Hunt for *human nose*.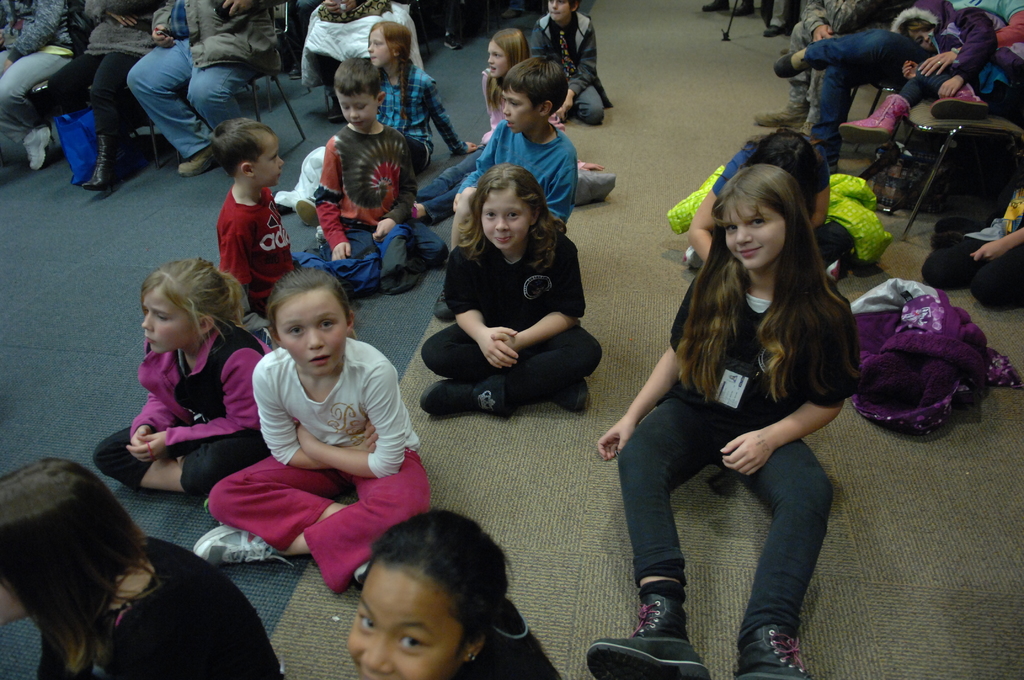
Hunted down at x1=306 y1=331 x2=327 y2=352.
